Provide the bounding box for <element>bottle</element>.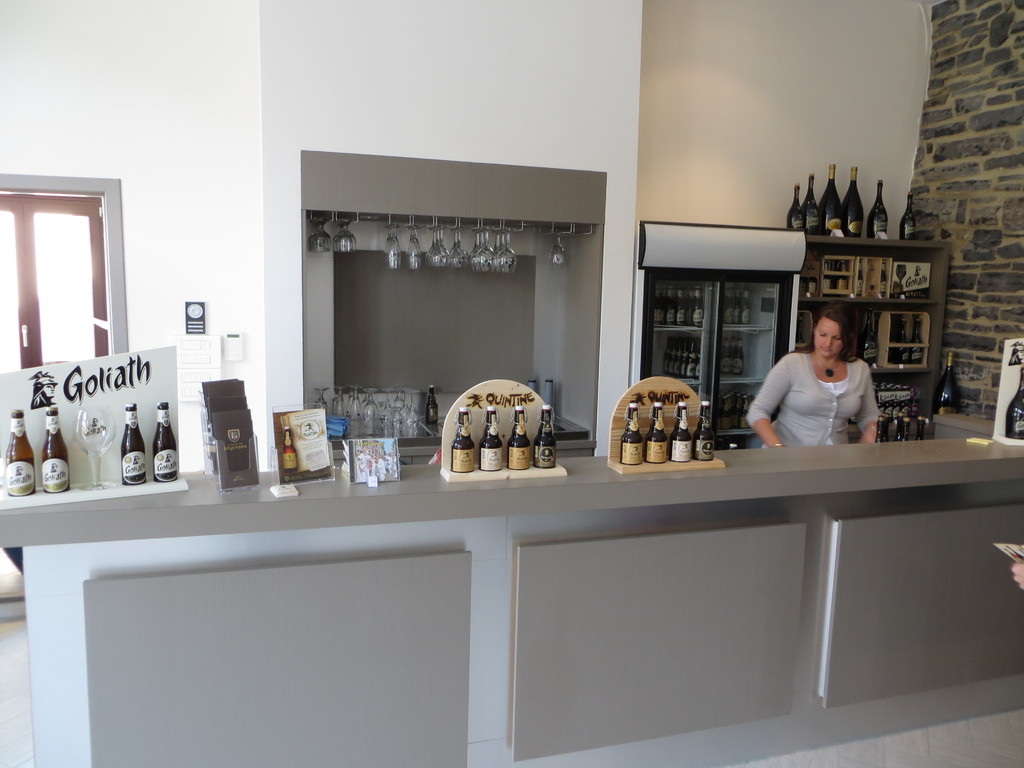
[452,407,473,470].
